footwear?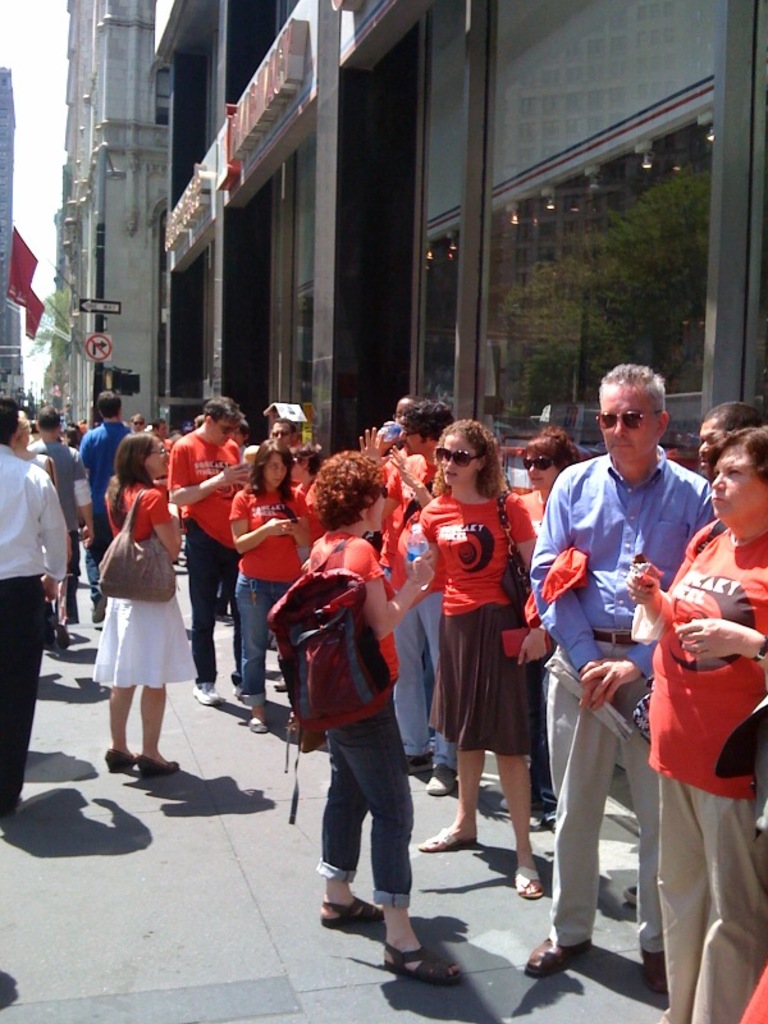
box=[105, 745, 137, 772]
